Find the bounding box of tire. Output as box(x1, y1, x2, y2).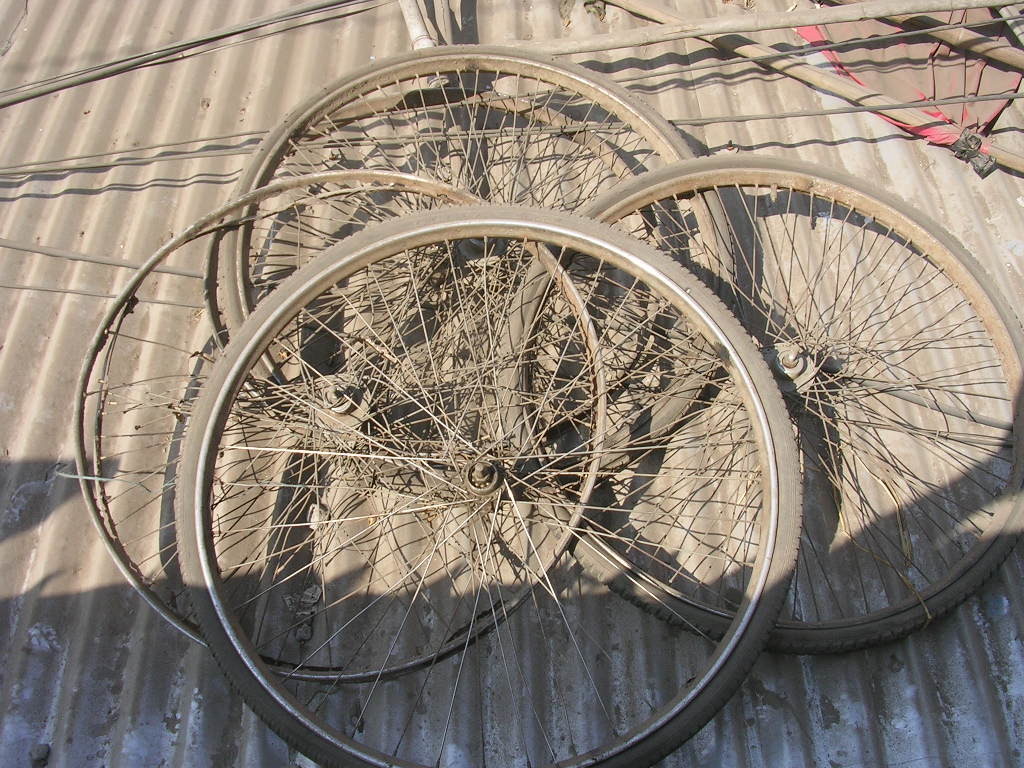
box(216, 44, 741, 504).
